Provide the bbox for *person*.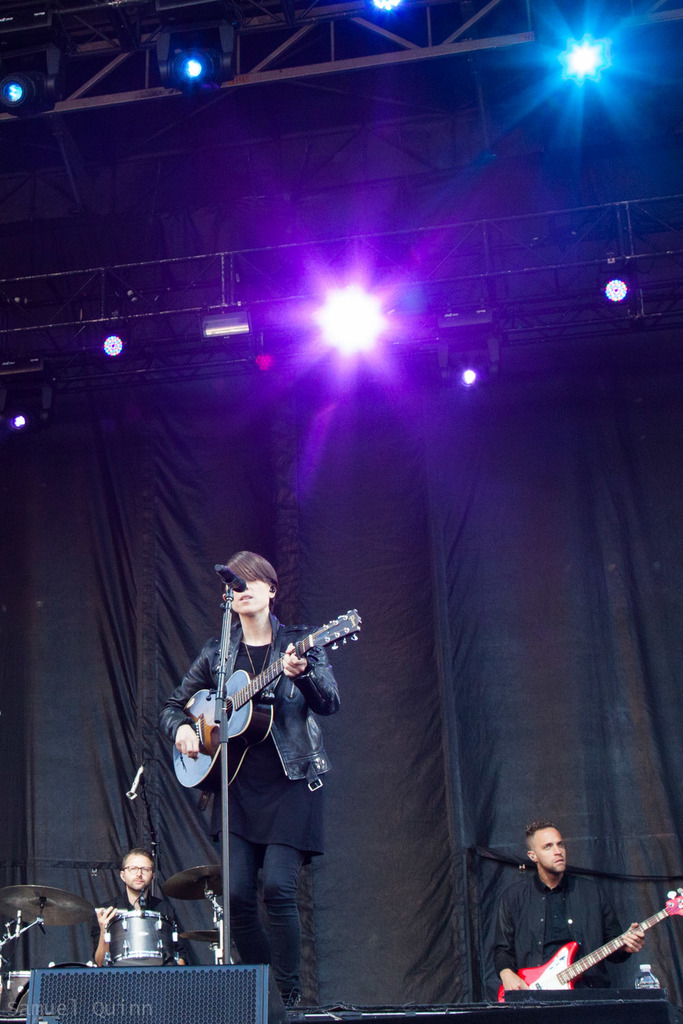
bbox(163, 549, 341, 1006).
